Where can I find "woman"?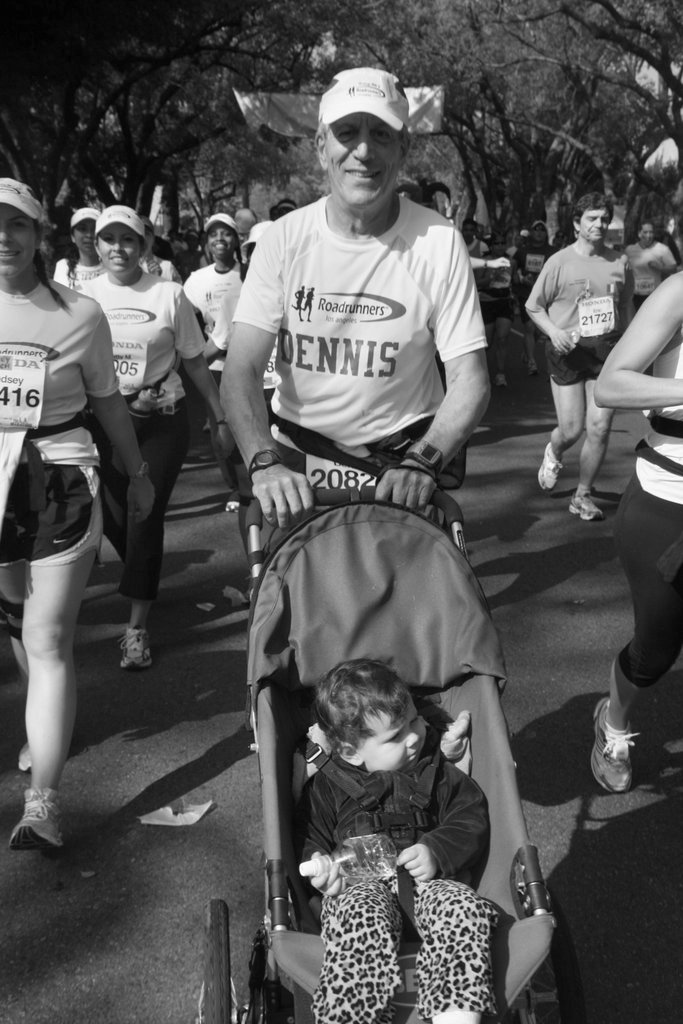
You can find it at (138, 220, 181, 280).
